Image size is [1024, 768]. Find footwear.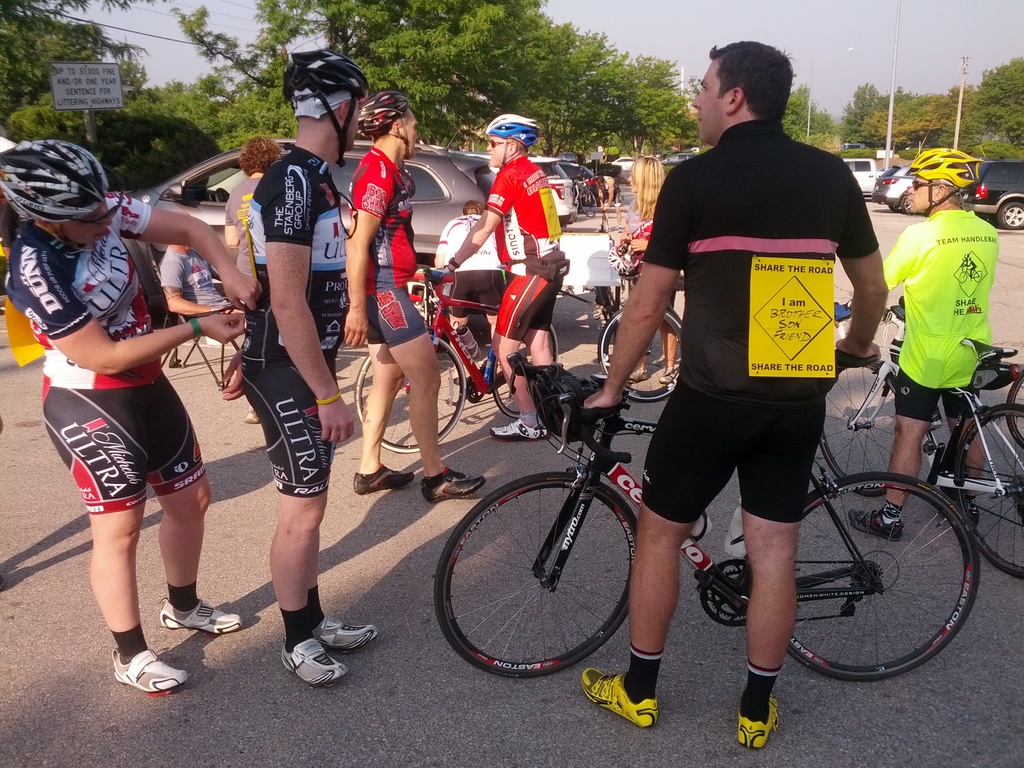
(x1=593, y1=666, x2=673, y2=743).
